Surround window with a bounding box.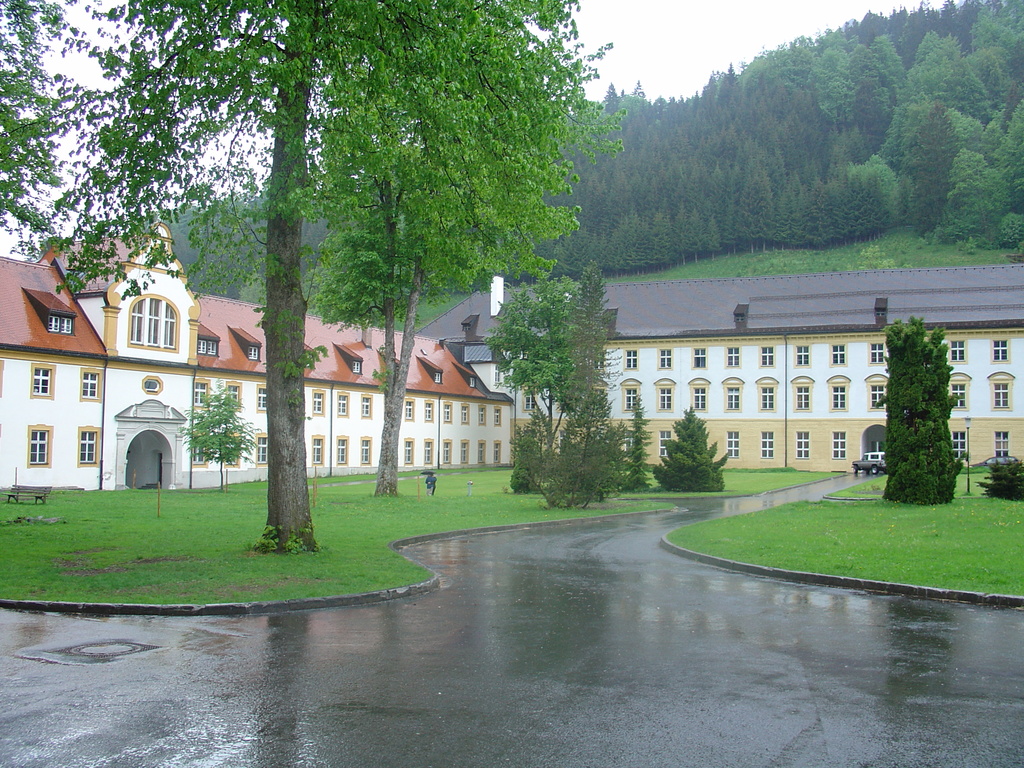
[x1=758, y1=388, x2=774, y2=410].
